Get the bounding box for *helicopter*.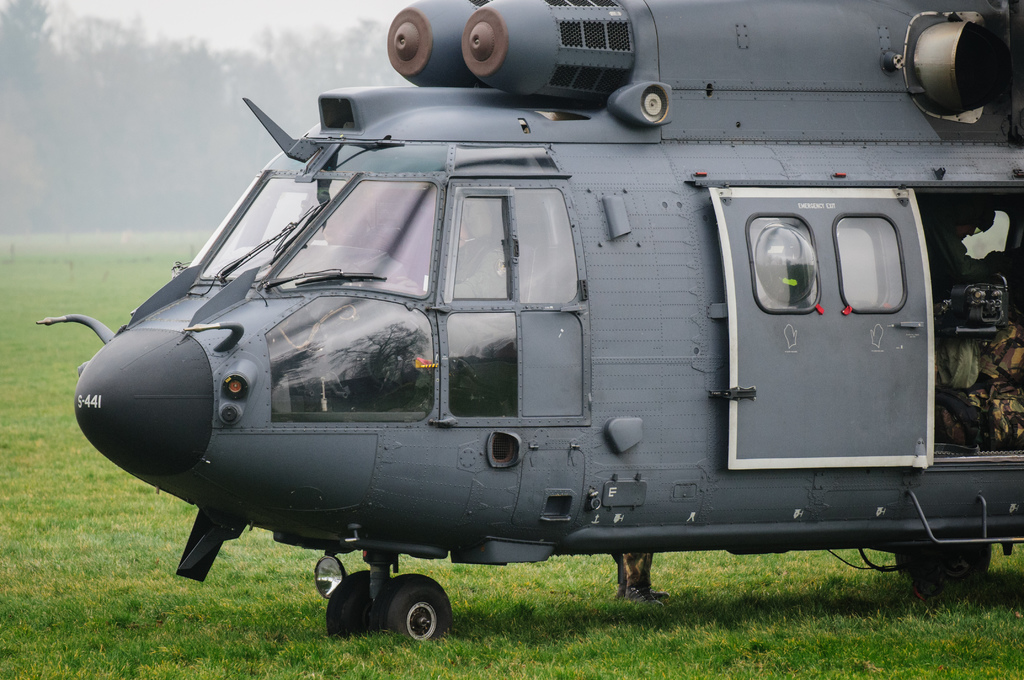
BBox(36, 1, 1021, 649).
